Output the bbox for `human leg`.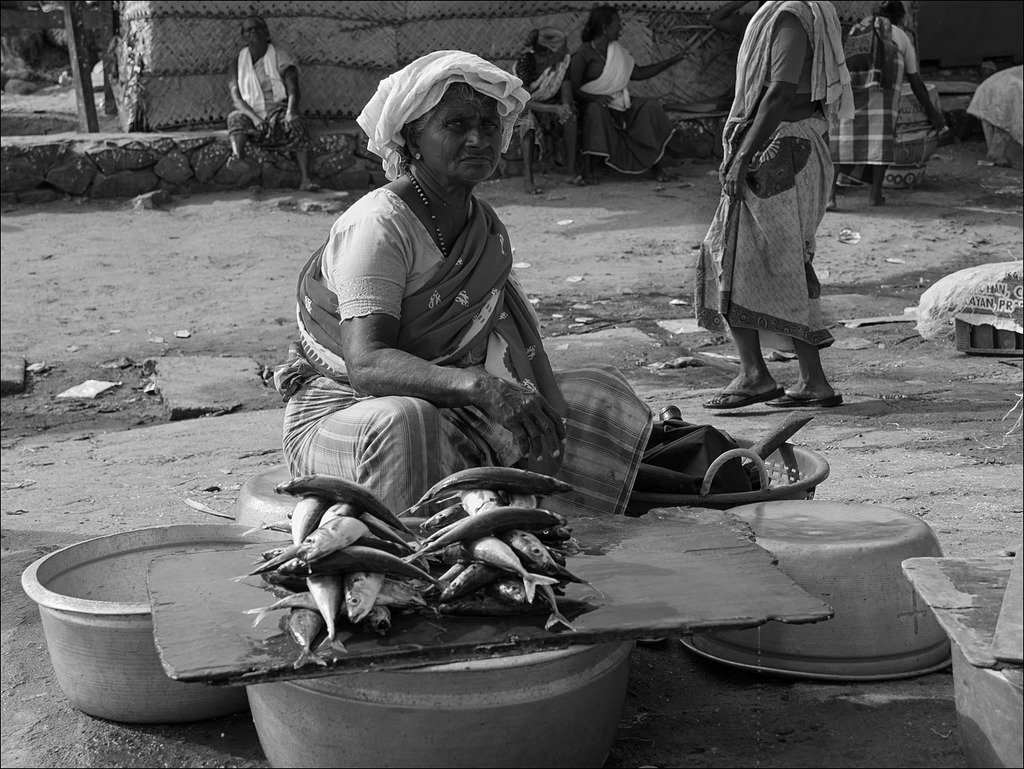
bbox=[704, 319, 780, 409].
